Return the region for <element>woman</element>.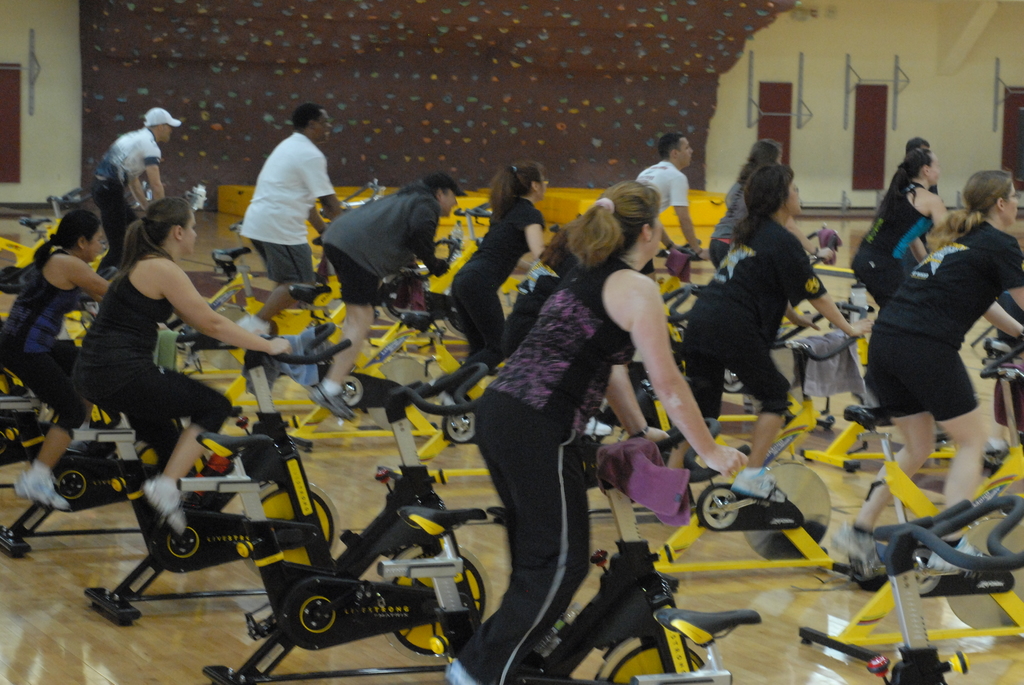
locate(447, 174, 756, 684).
